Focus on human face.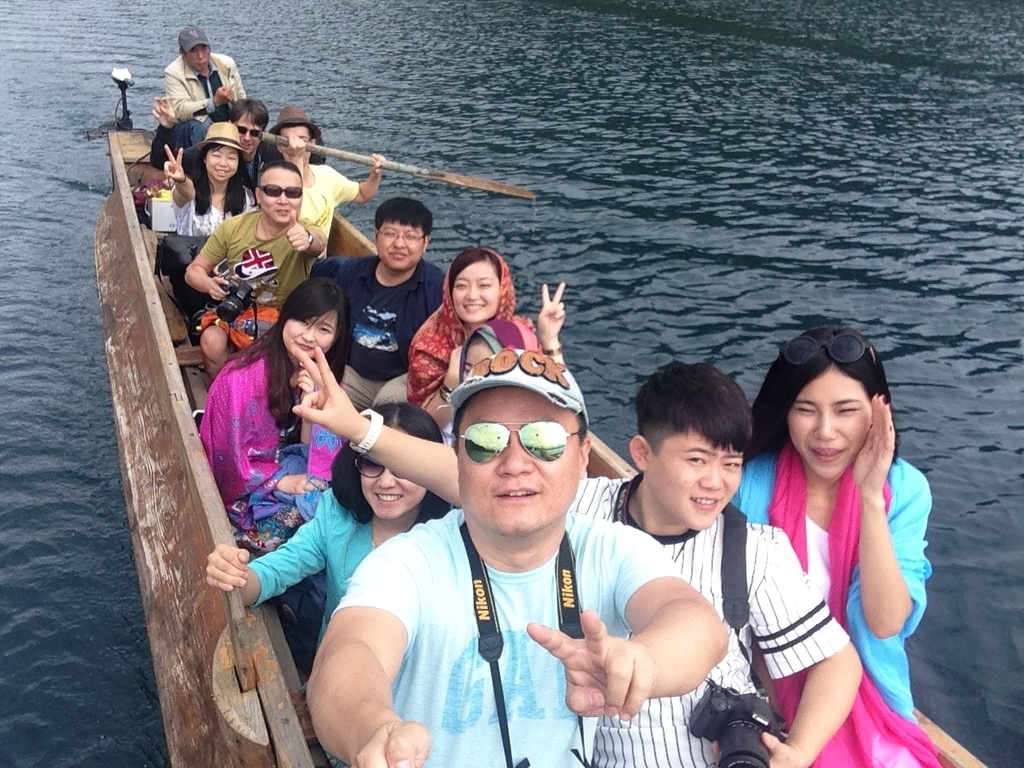
Focused at <bbox>357, 467, 425, 522</bbox>.
